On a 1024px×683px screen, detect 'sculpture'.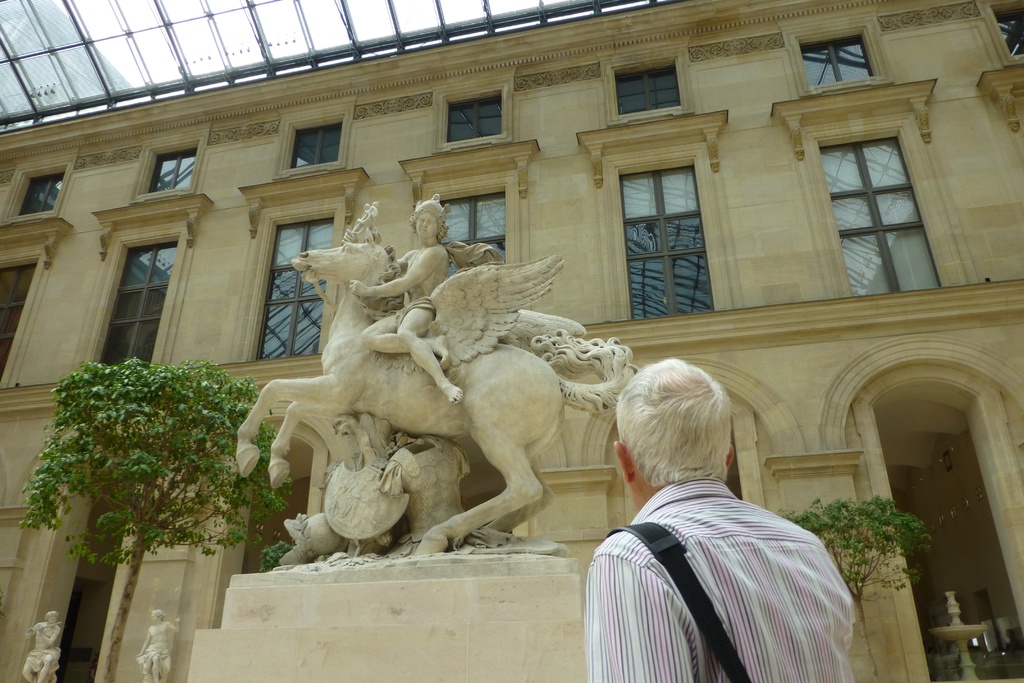
region(127, 600, 188, 682).
